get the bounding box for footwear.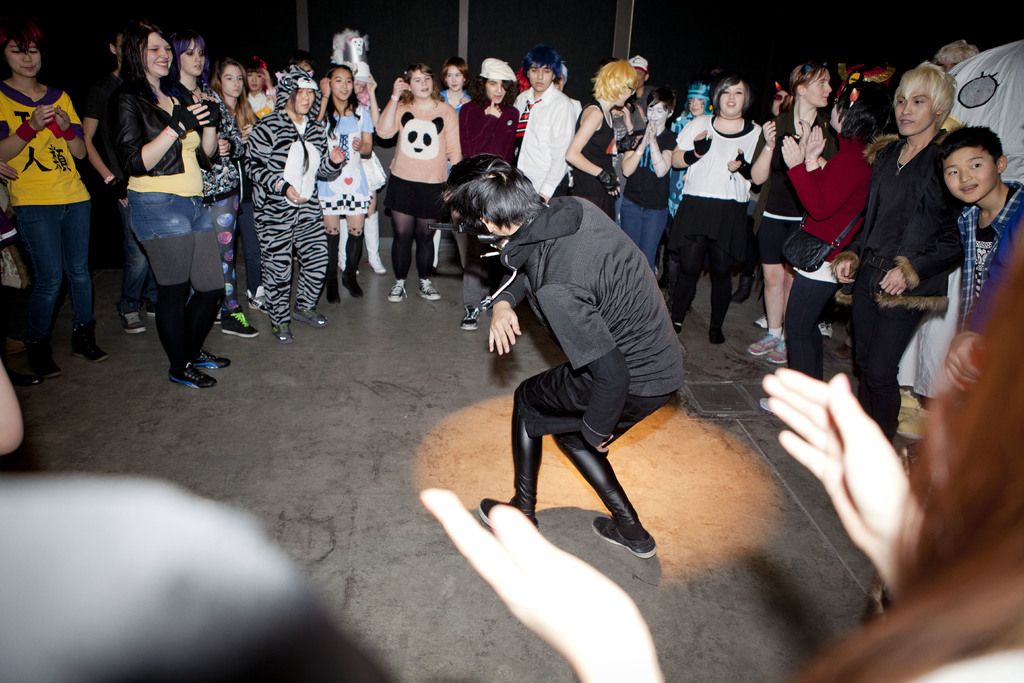
[752,312,771,329].
